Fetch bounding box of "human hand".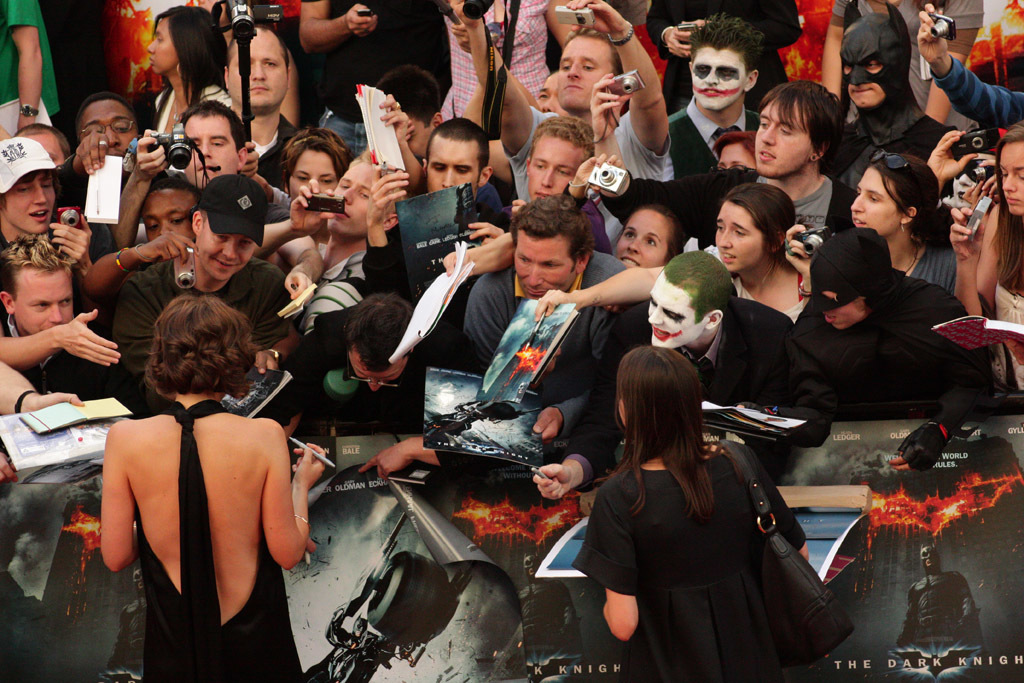
Bbox: rect(48, 212, 94, 267).
